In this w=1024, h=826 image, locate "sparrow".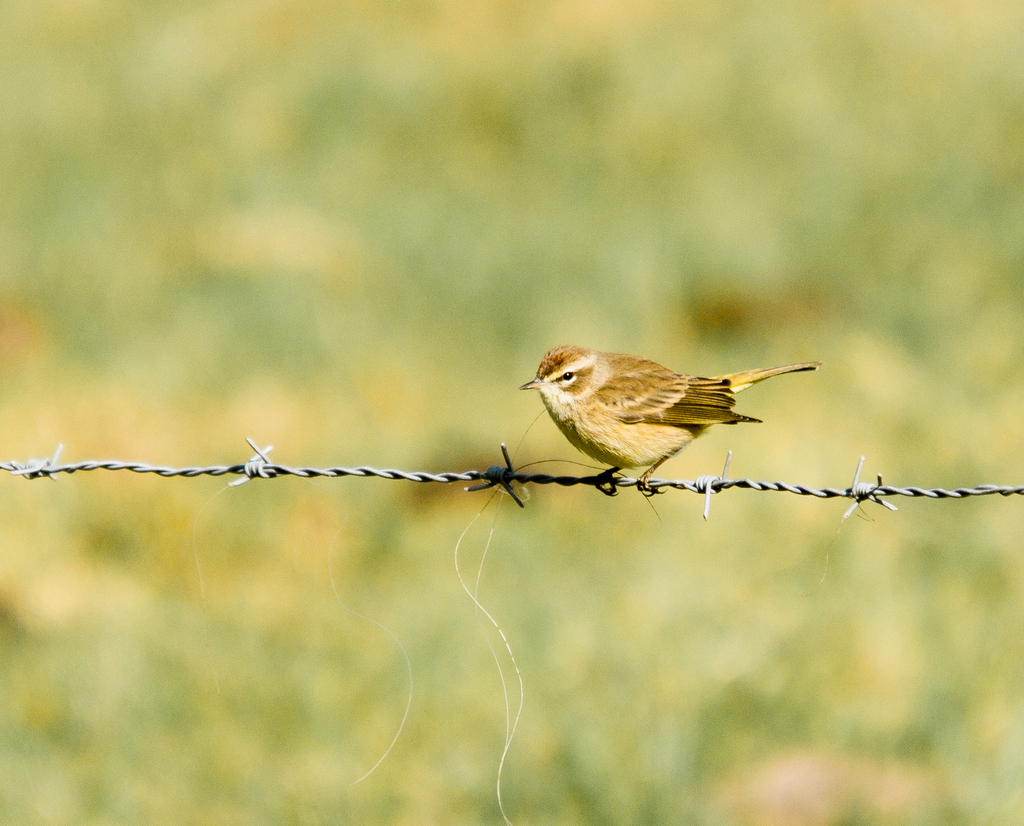
Bounding box: crop(521, 344, 824, 496).
